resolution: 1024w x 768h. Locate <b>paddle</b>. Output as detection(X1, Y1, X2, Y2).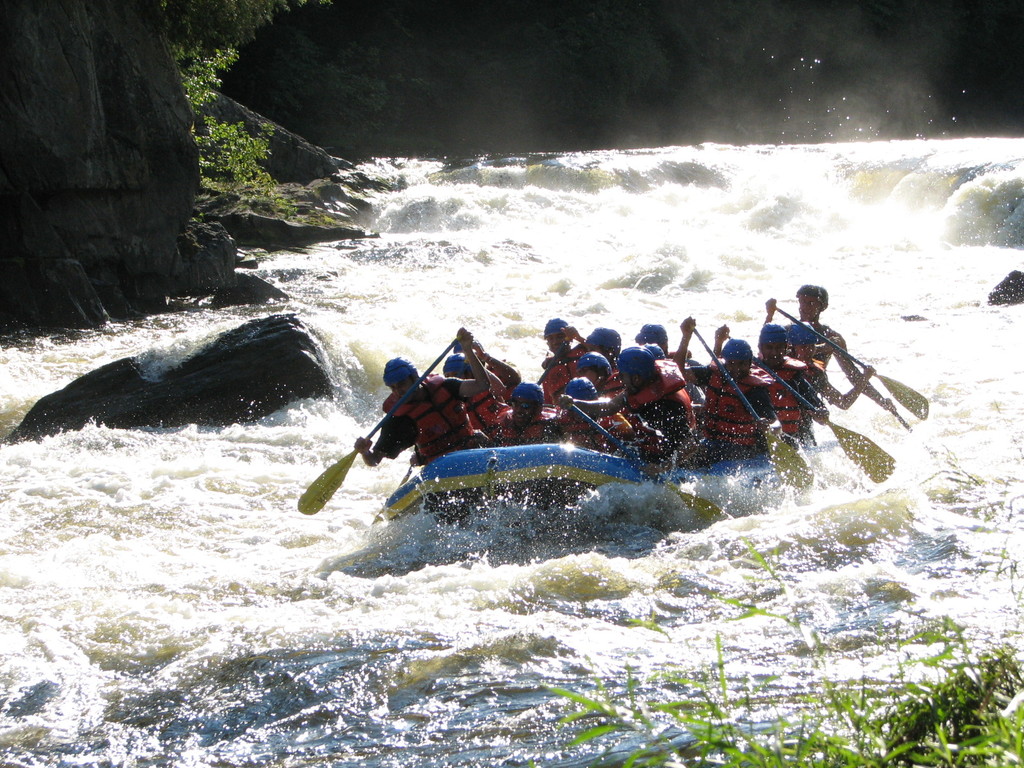
detection(751, 295, 928, 426).
